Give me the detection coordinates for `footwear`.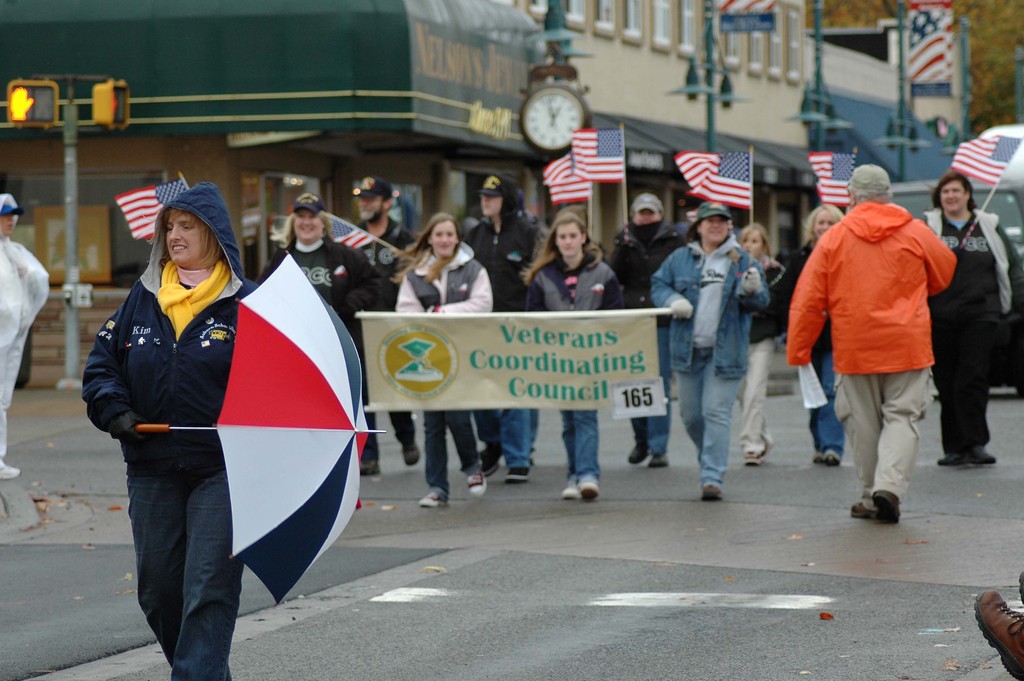
0,457,21,477.
